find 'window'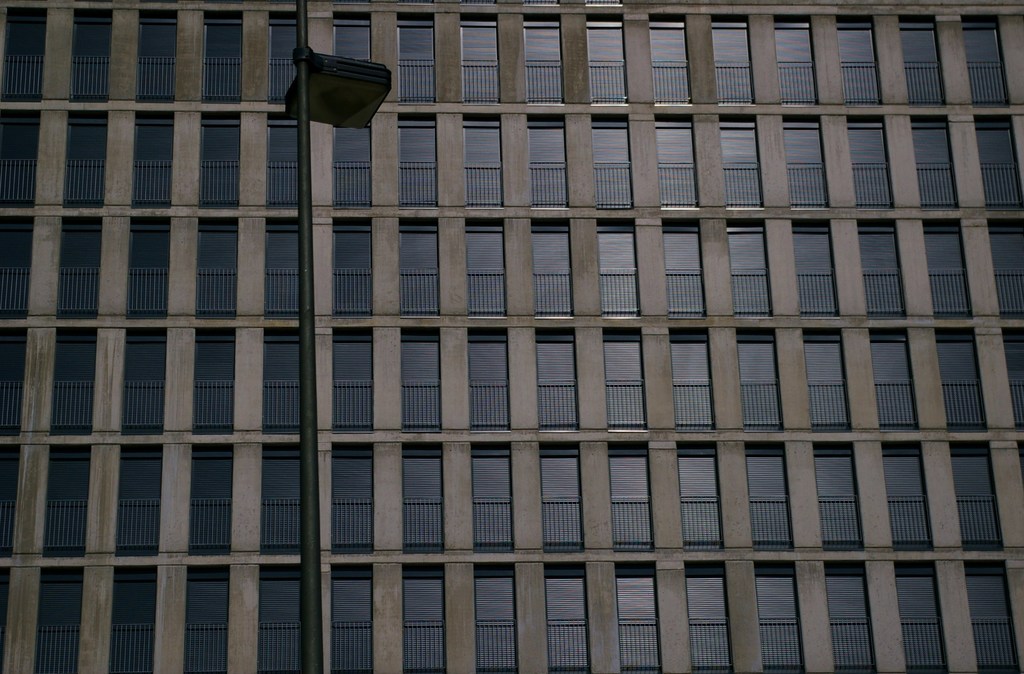
x1=463, y1=122, x2=501, y2=211
